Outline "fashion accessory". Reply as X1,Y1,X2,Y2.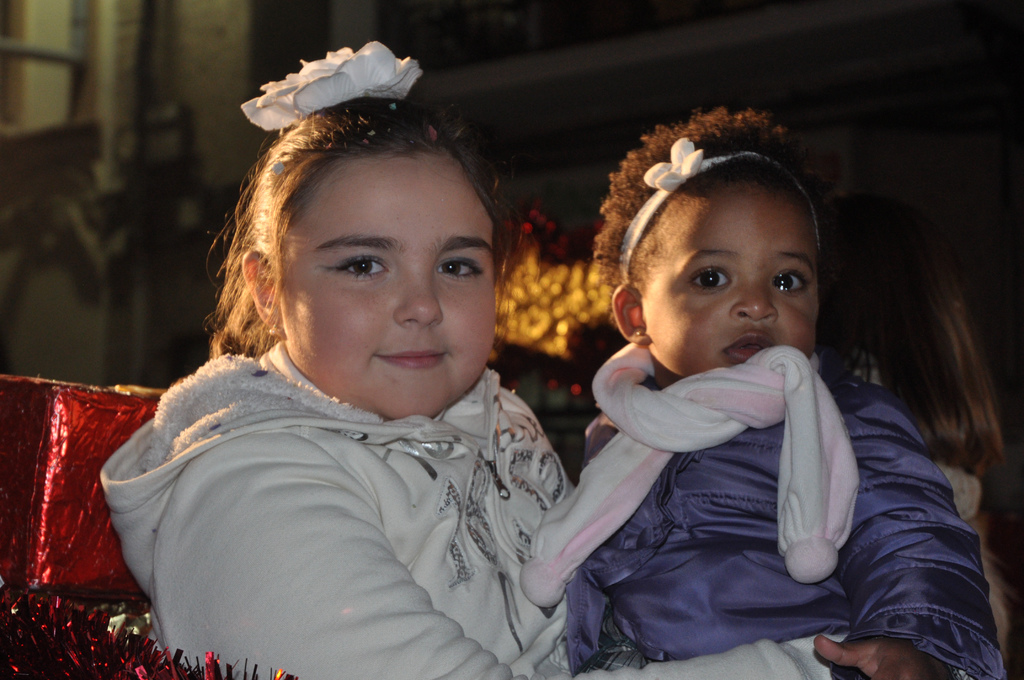
238,38,425,131.
